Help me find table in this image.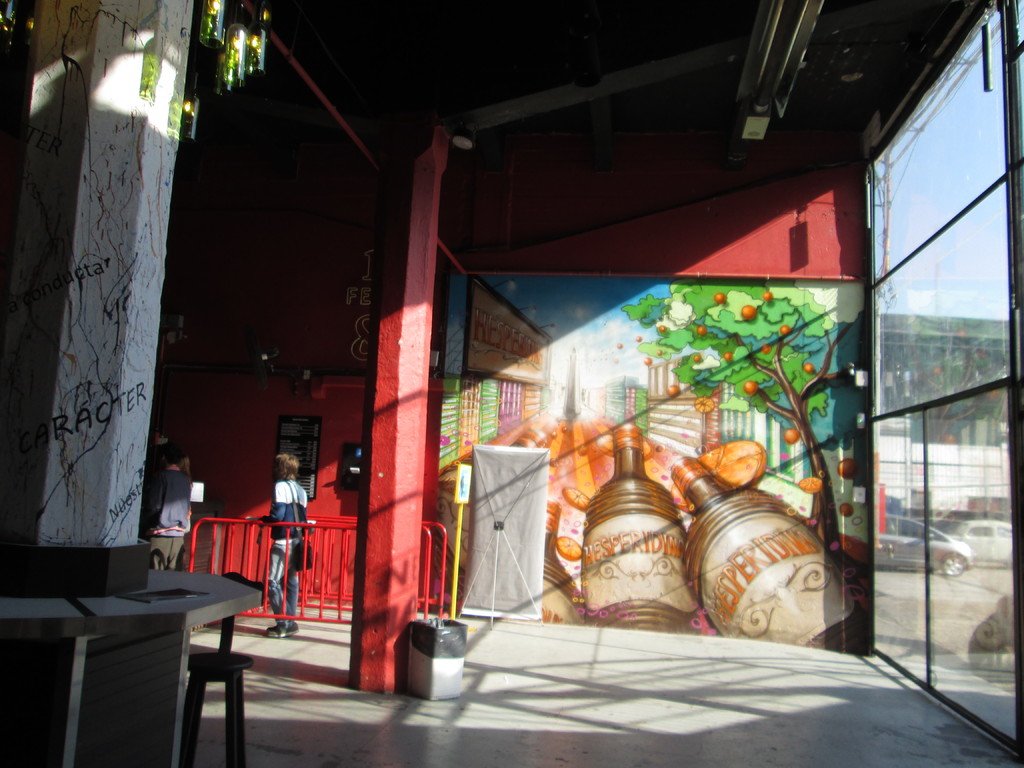
Found it: 24/562/267/742.
